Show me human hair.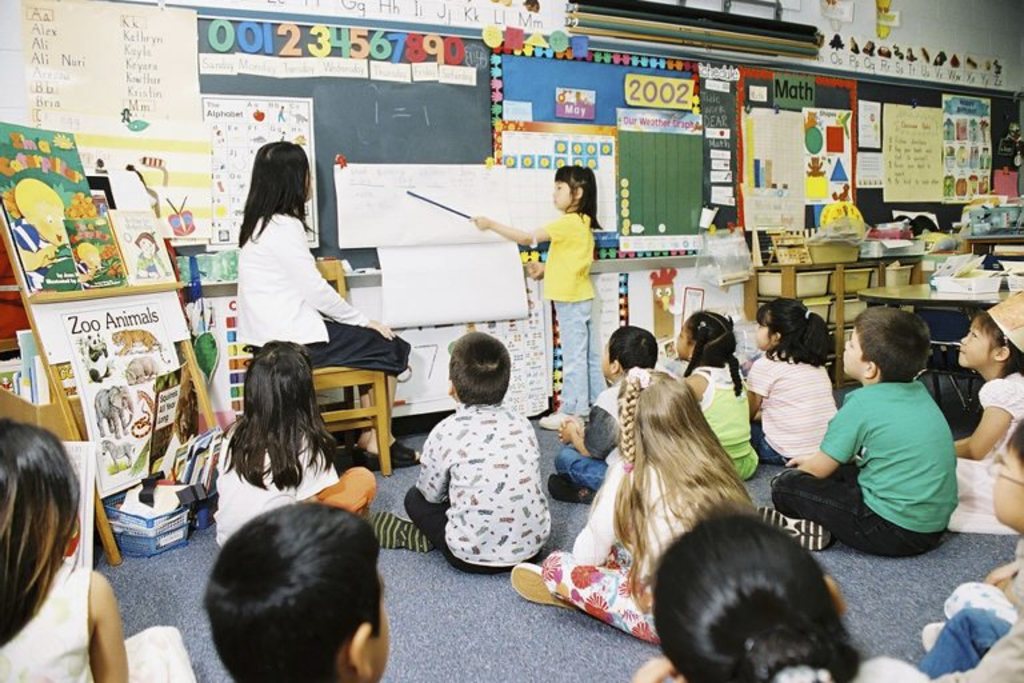
human hair is here: select_region(557, 168, 603, 228).
